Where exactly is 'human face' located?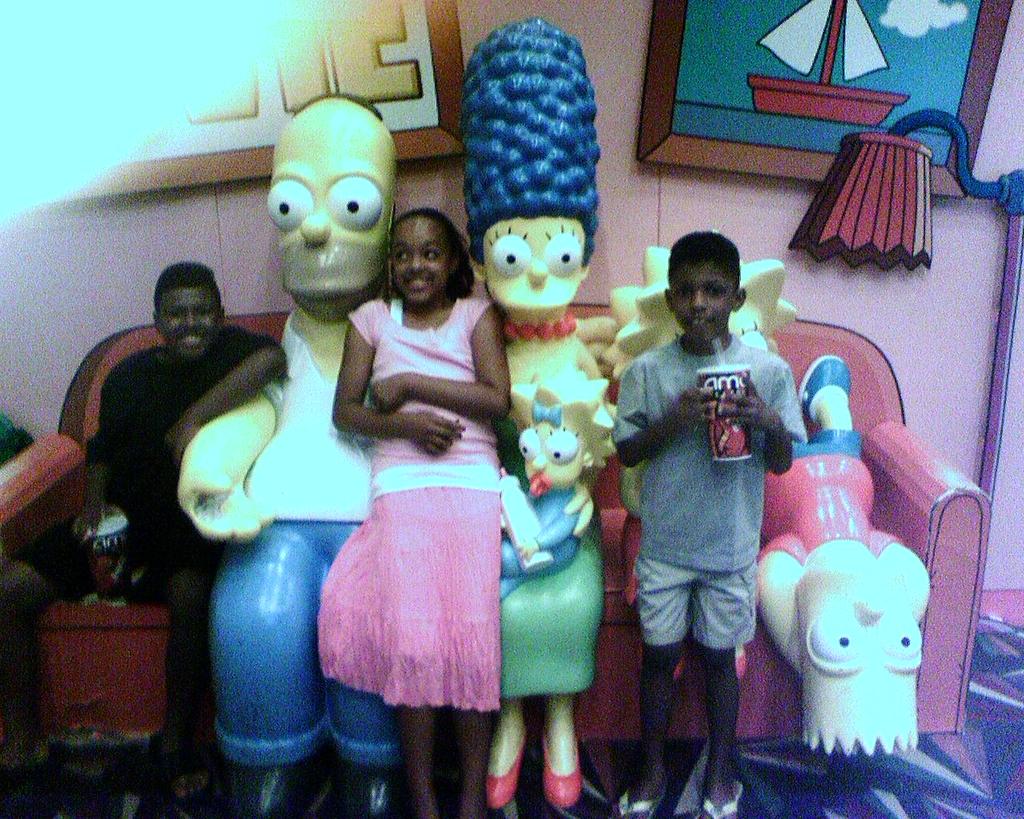
Its bounding box is [x1=270, y1=113, x2=397, y2=302].
